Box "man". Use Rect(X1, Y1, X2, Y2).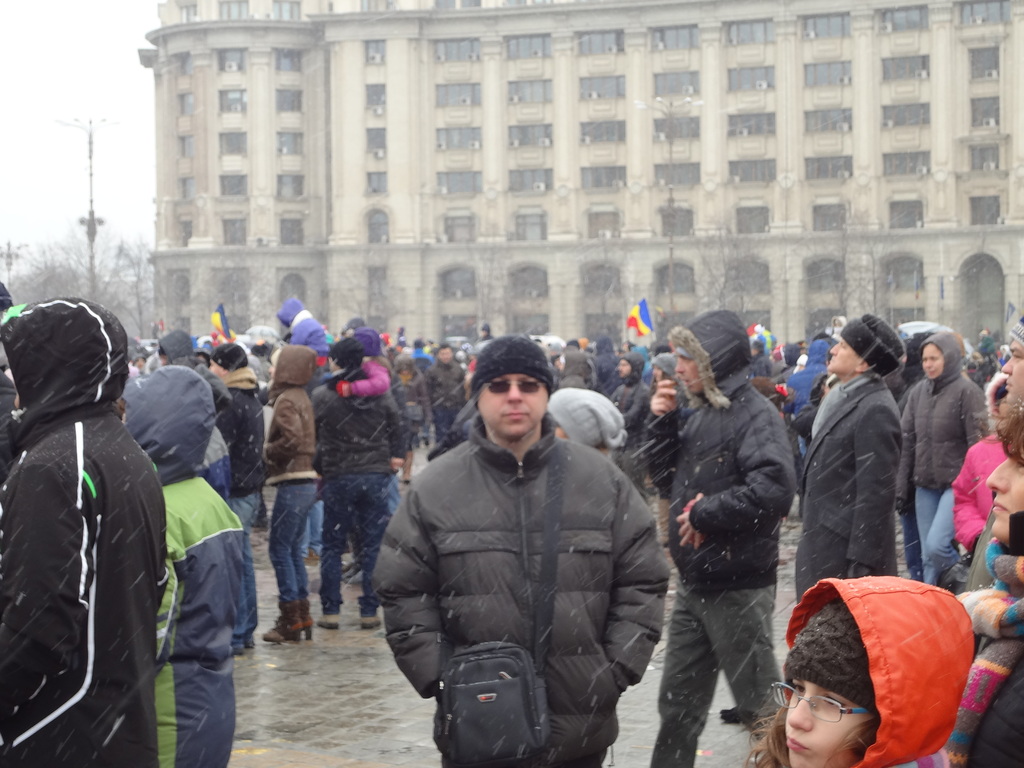
Rect(649, 305, 794, 767).
